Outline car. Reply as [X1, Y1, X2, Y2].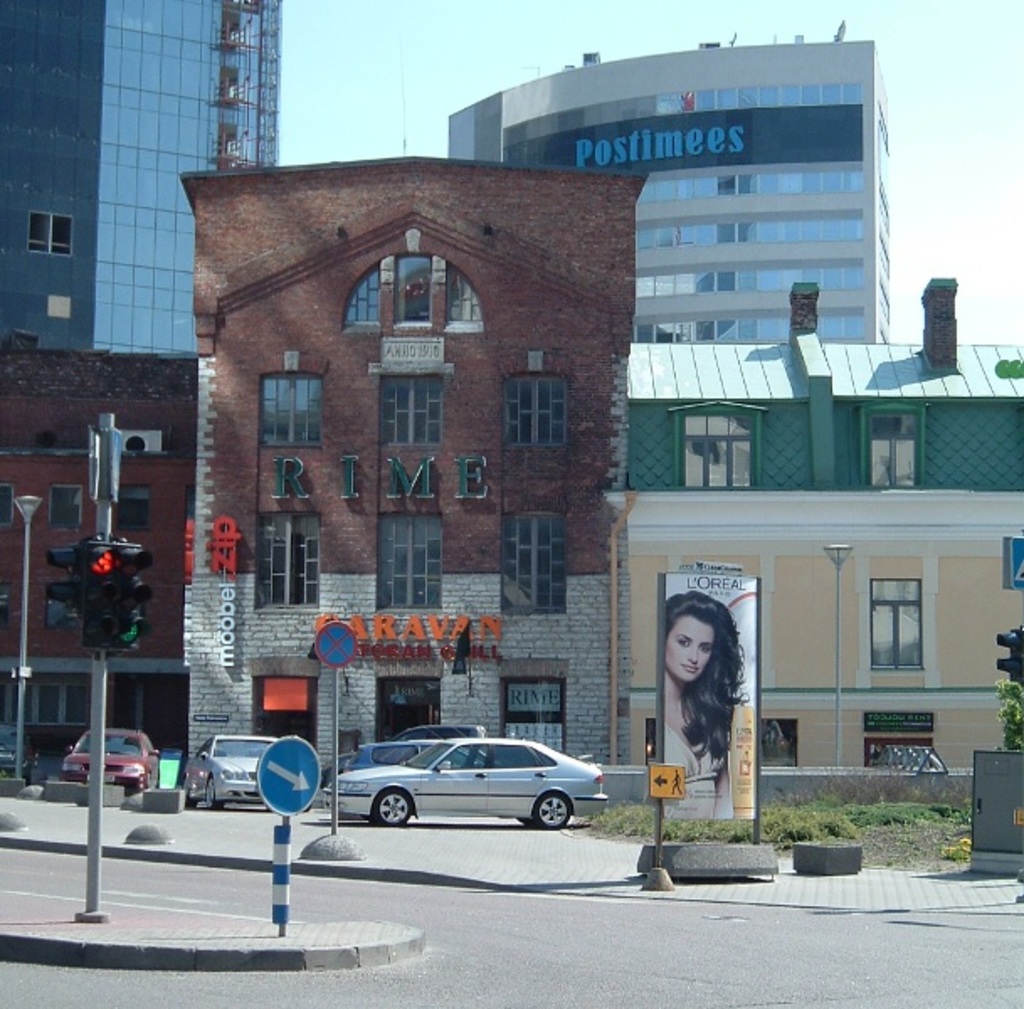
[185, 735, 277, 812].
